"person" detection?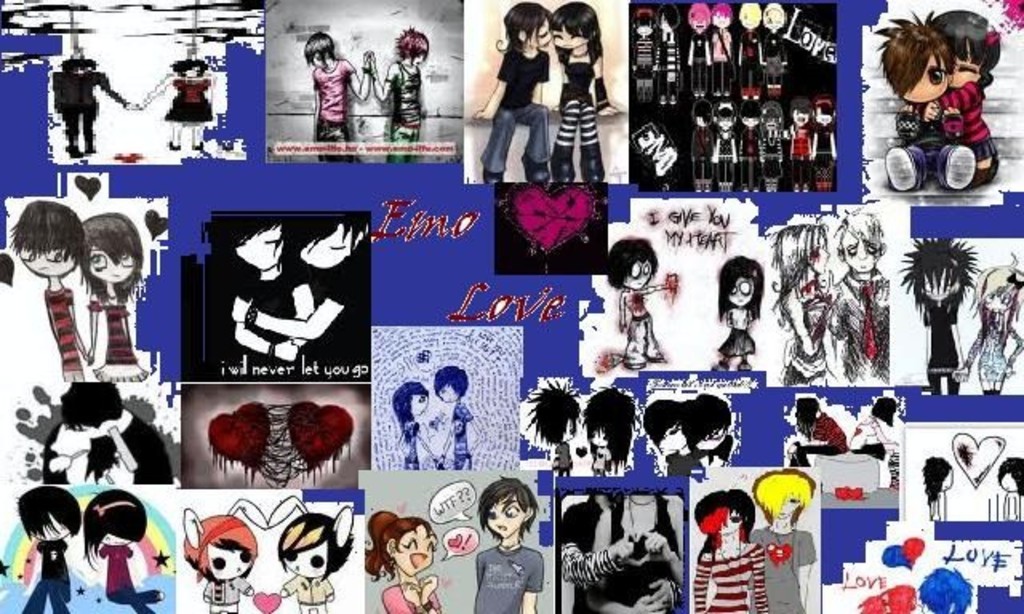
bbox=[712, 254, 763, 371]
